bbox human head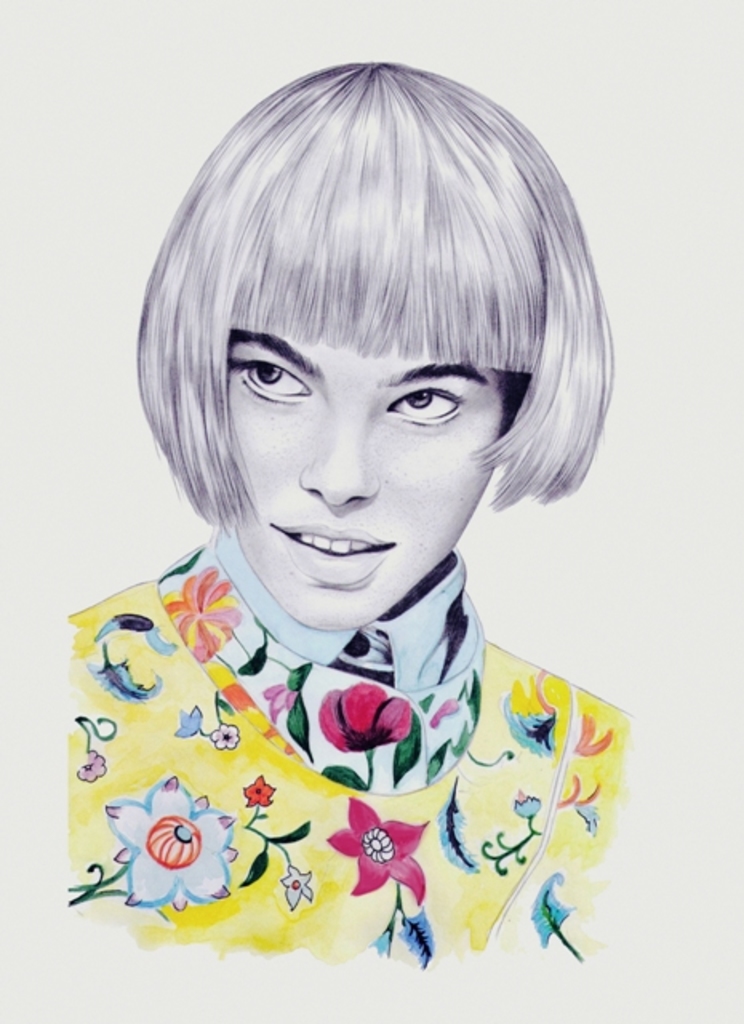
BBox(138, 115, 574, 576)
